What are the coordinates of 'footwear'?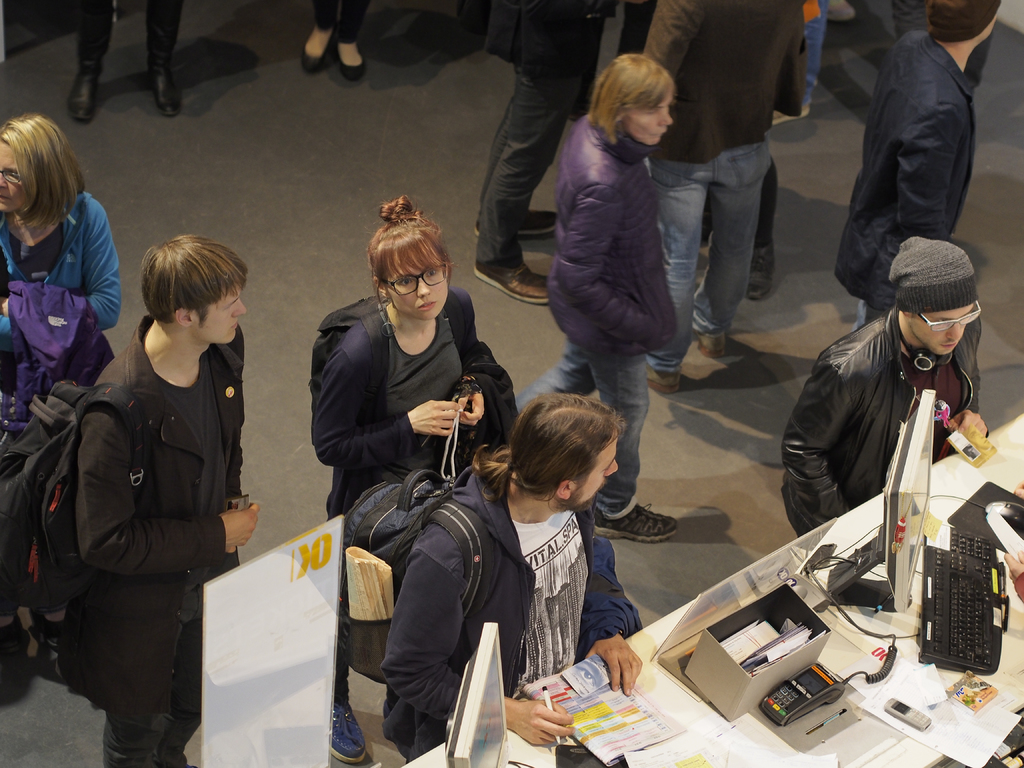
region(480, 254, 561, 307).
